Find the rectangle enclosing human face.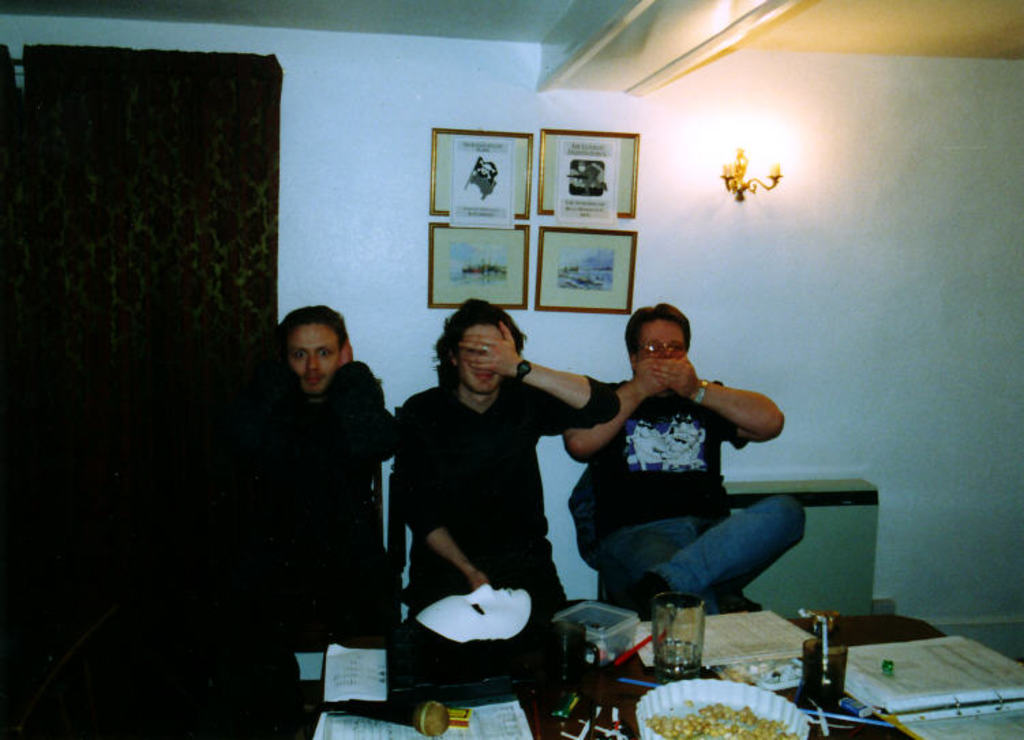
<box>282,322,337,390</box>.
